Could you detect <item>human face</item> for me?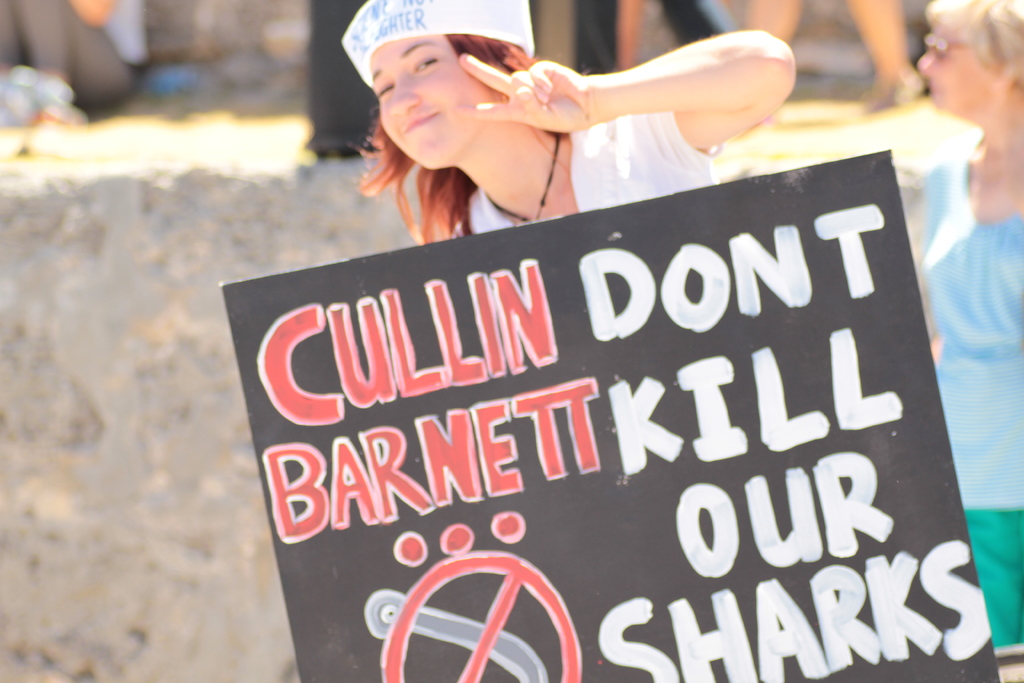
Detection result: (left=381, top=45, right=493, bottom=171).
